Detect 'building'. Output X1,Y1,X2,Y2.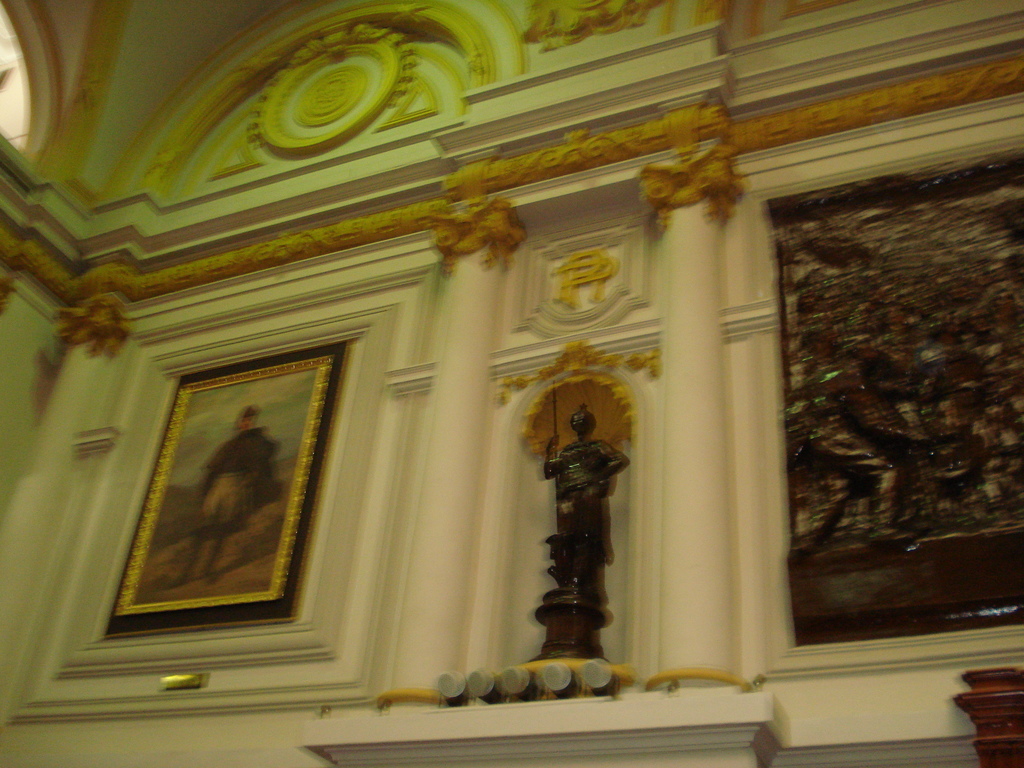
0,0,1023,767.
